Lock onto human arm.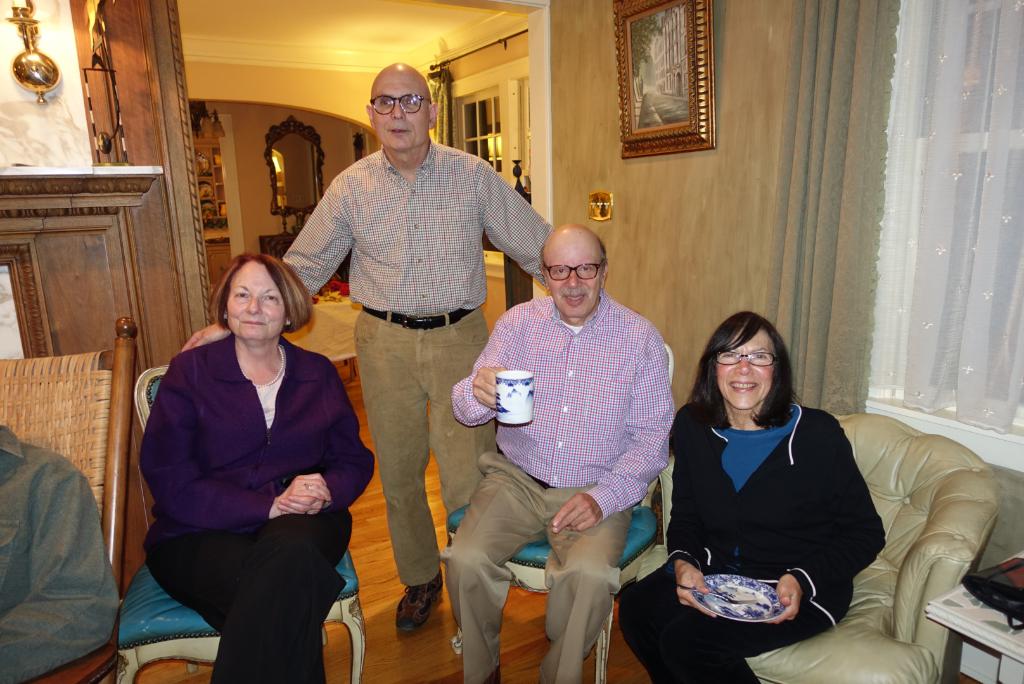
Locked: (left=670, top=397, right=716, bottom=605).
